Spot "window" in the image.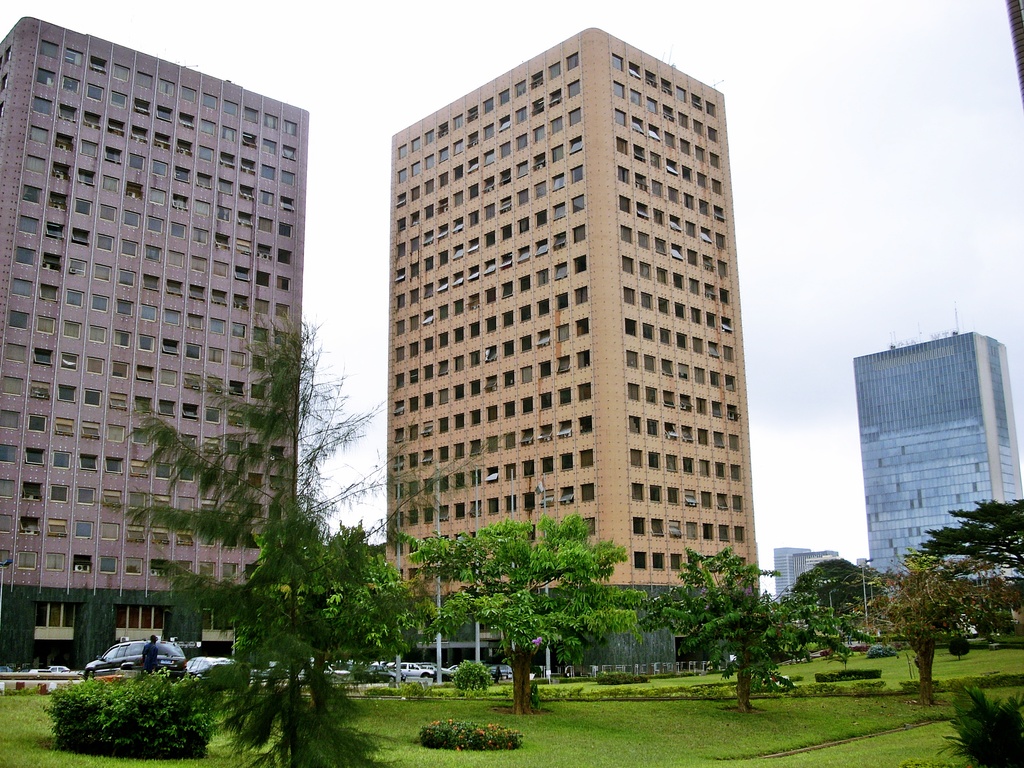
"window" found at [457,443,463,461].
